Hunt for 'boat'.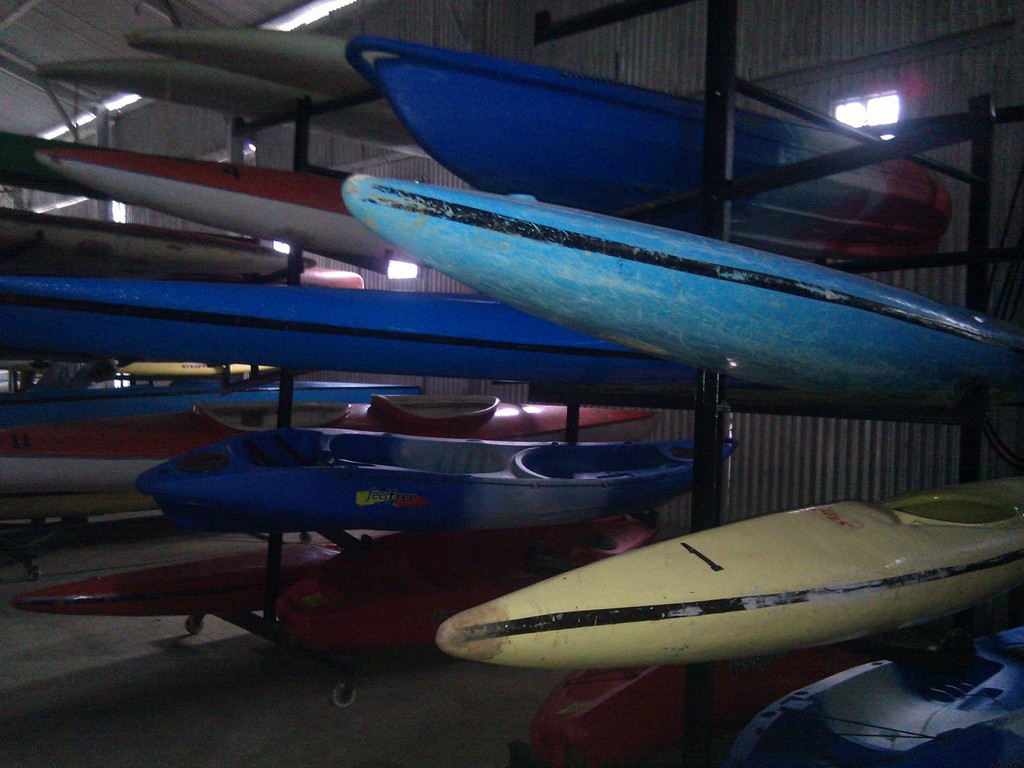
Hunted down at bbox=(0, 386, 419, 430).
